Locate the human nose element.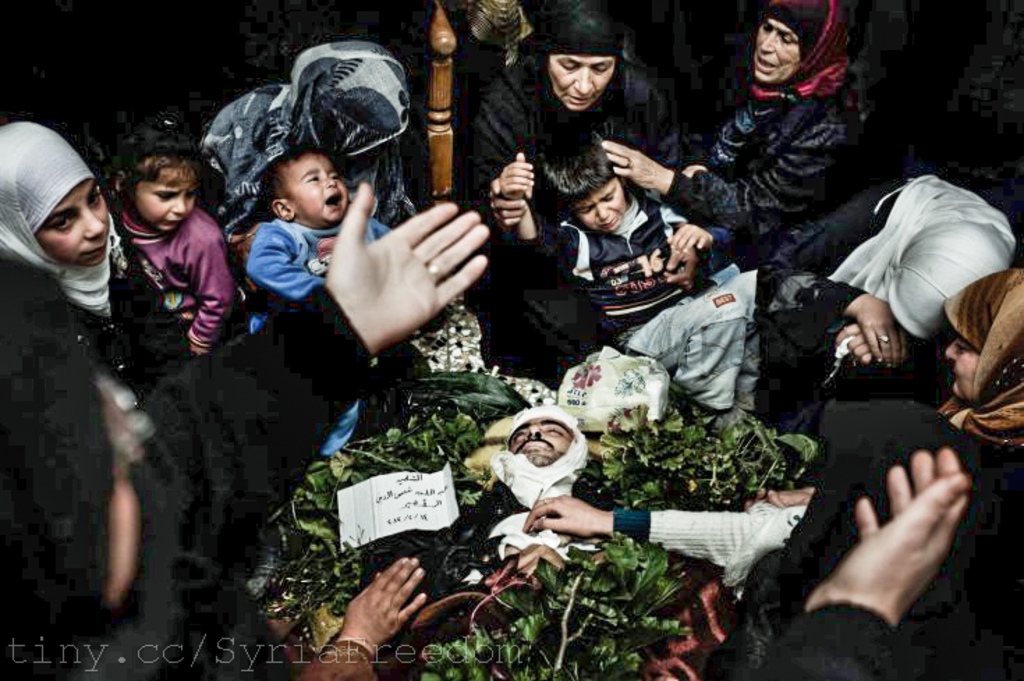
Element bbox: <box>326,177,337,185</box>.
